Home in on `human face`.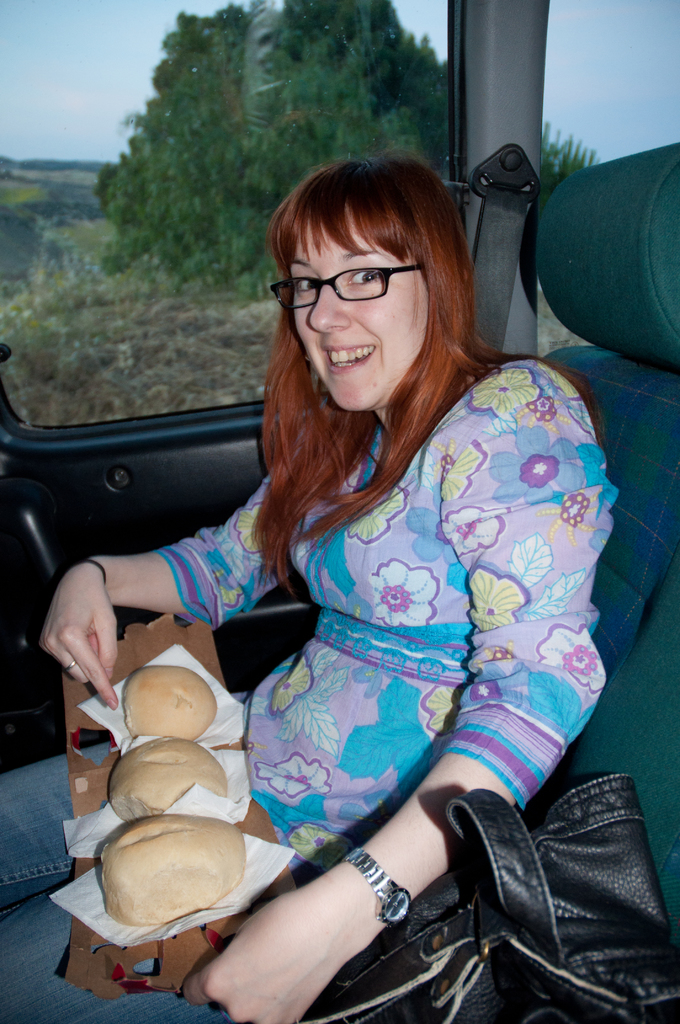
Homed in at 282, 216, 425, 410.
